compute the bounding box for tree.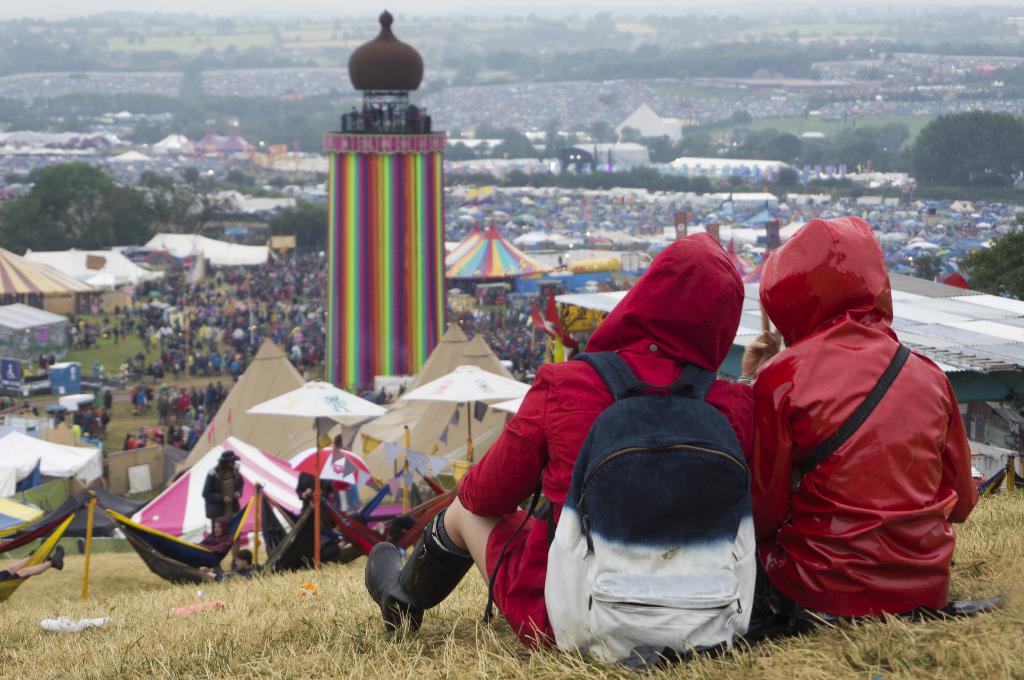
[x1=950, y1=238, x2=1023, y2=299].
